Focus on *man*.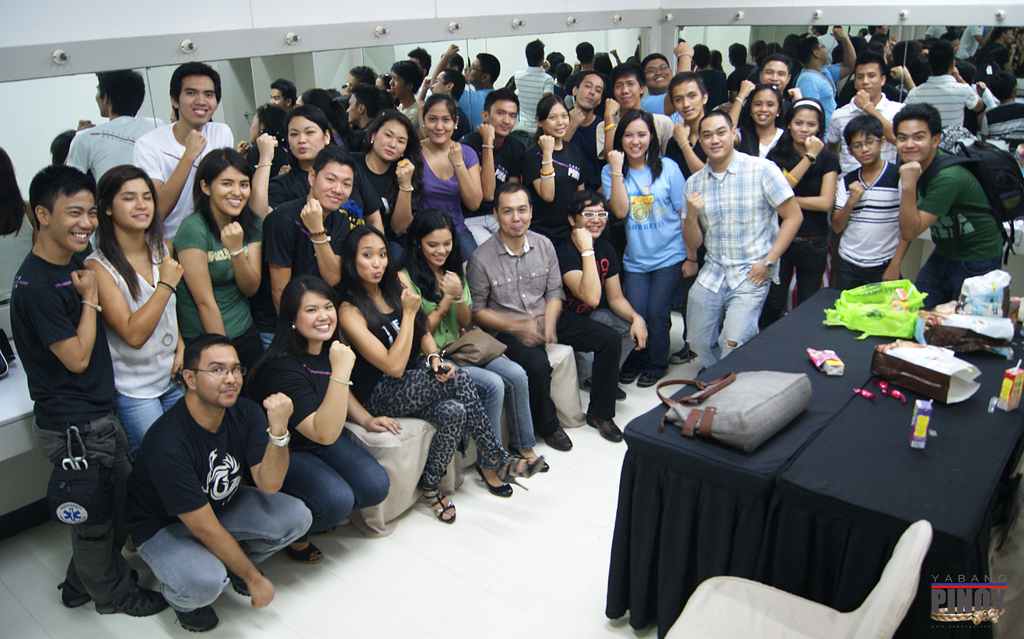
Focused at <bbox>593, 65, 675, 162</bbox>.
